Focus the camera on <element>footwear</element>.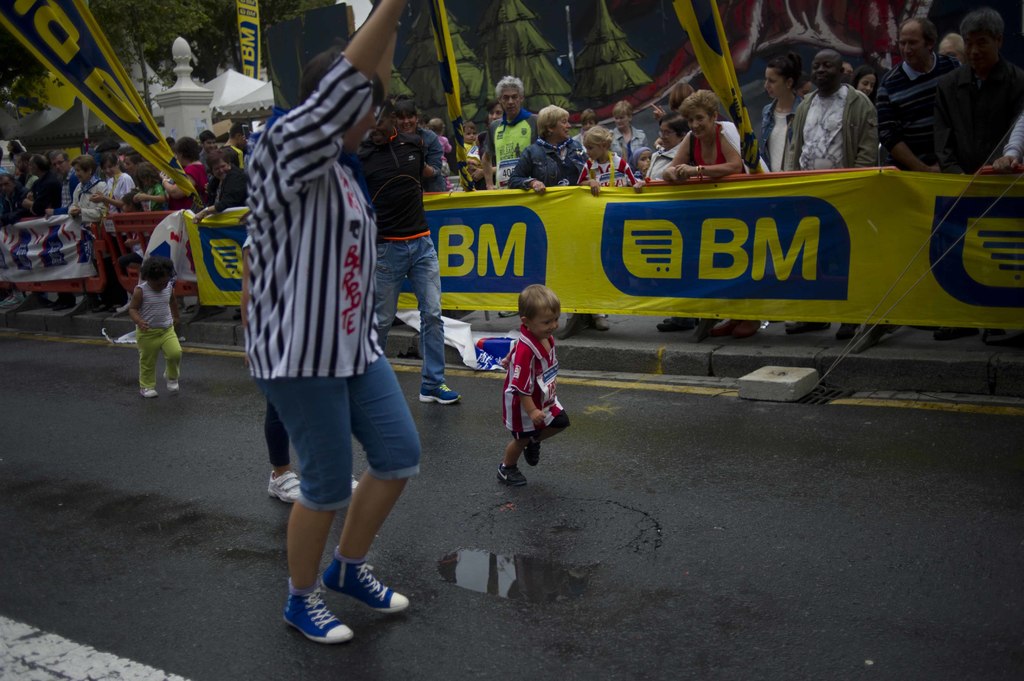
Focus region: select_region(279, 571, 380, 652).
